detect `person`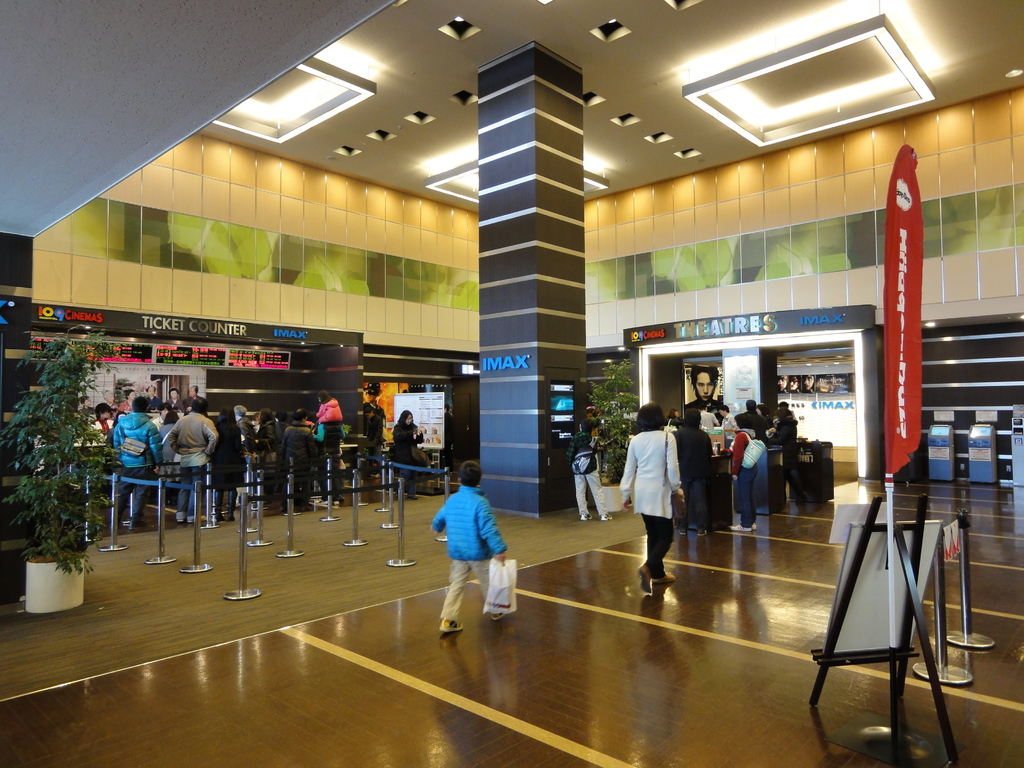
bbox(568, 414, 611, 520)
